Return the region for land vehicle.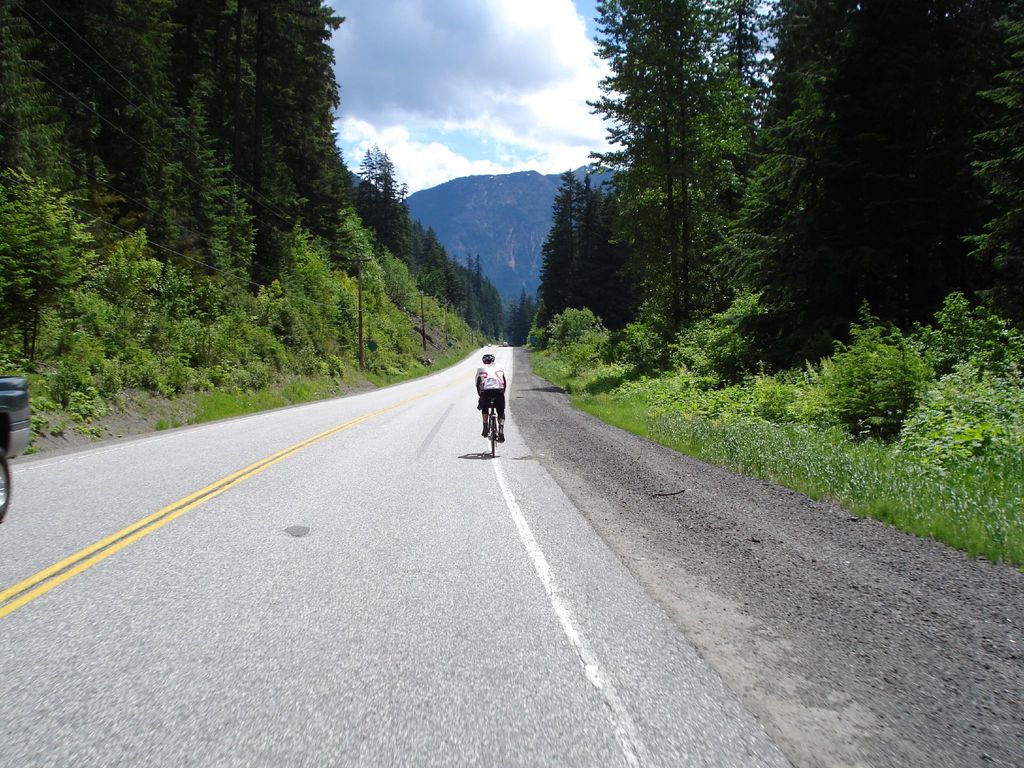
[0,452,13,525].
